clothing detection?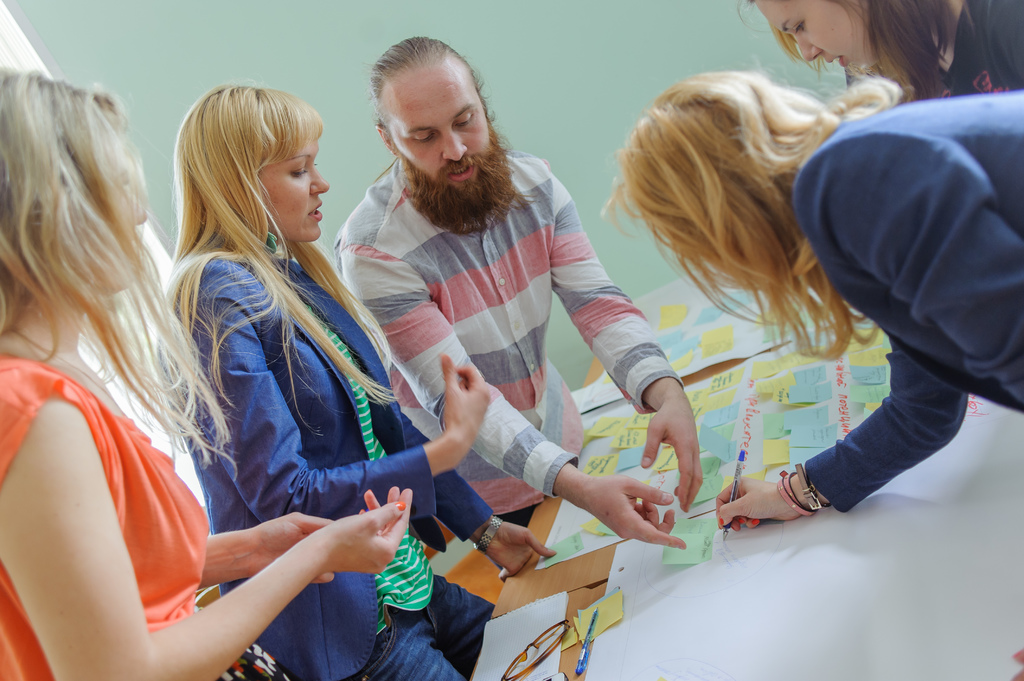
(x1=0, y1=346, x2=289, y2=680)
